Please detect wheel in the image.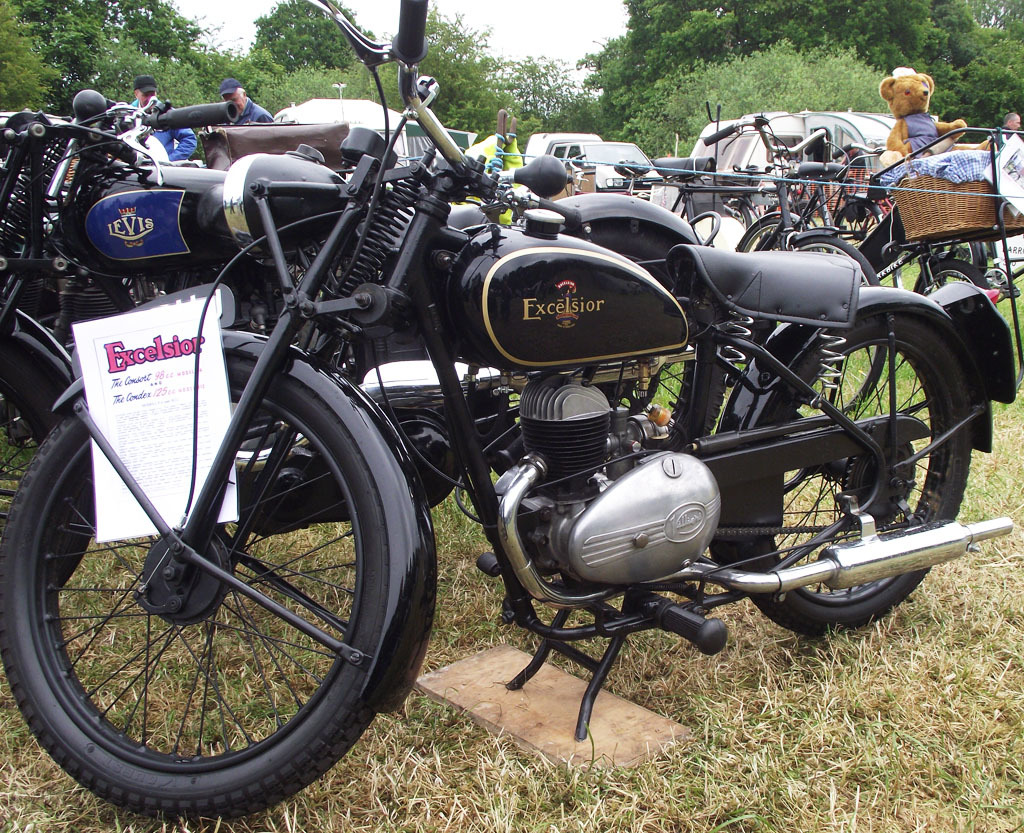
rect(0, 352, 94, 589).
